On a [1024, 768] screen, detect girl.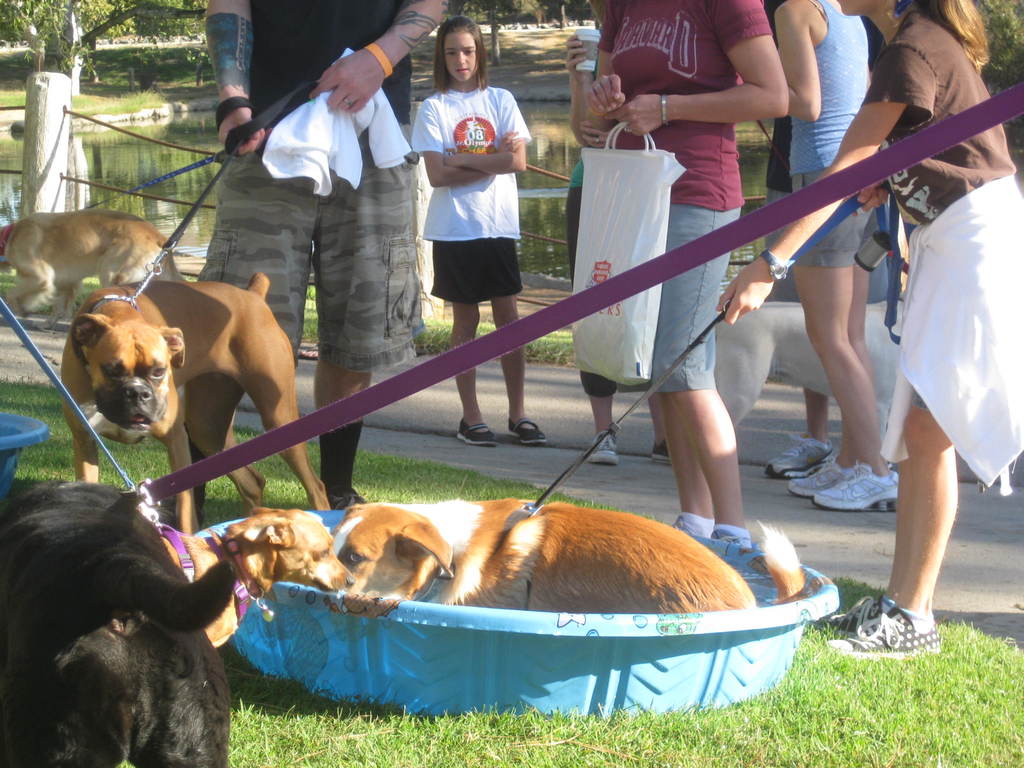
723,0,1023,648.
